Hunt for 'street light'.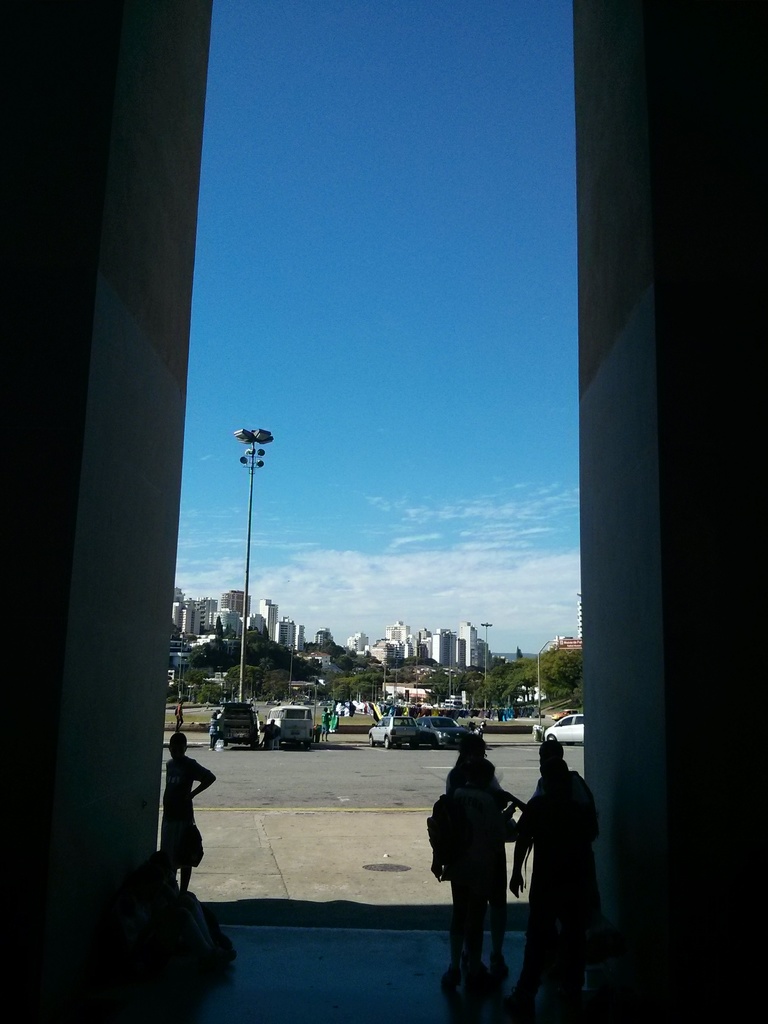
Hunted down at 481/623/493/719.
